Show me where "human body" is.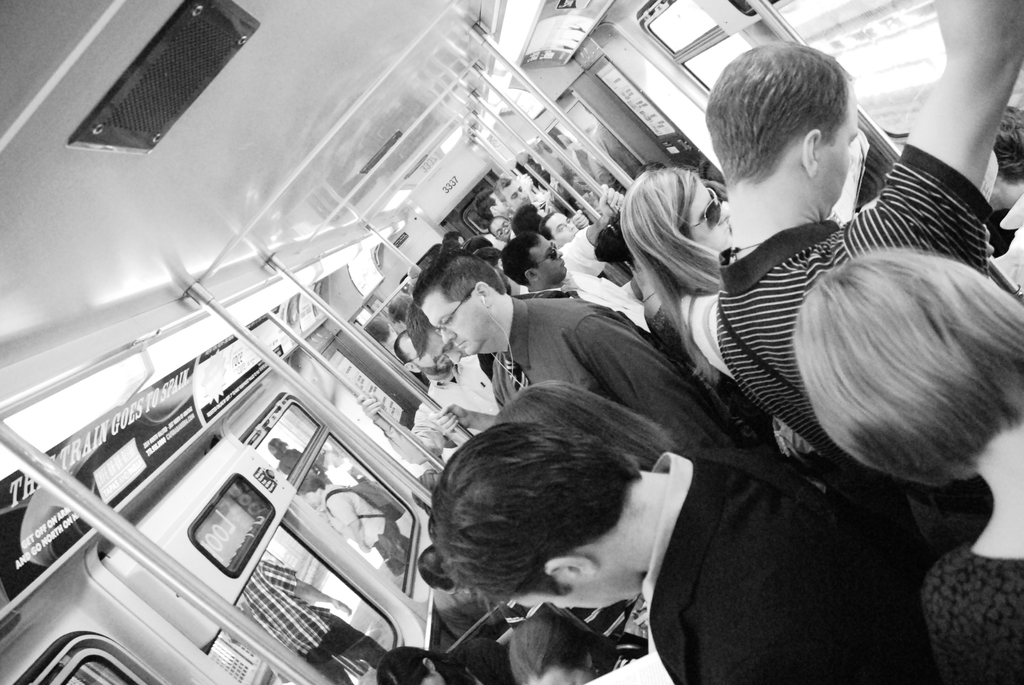
"human body" is at locate(241, 558, 390, 684).
